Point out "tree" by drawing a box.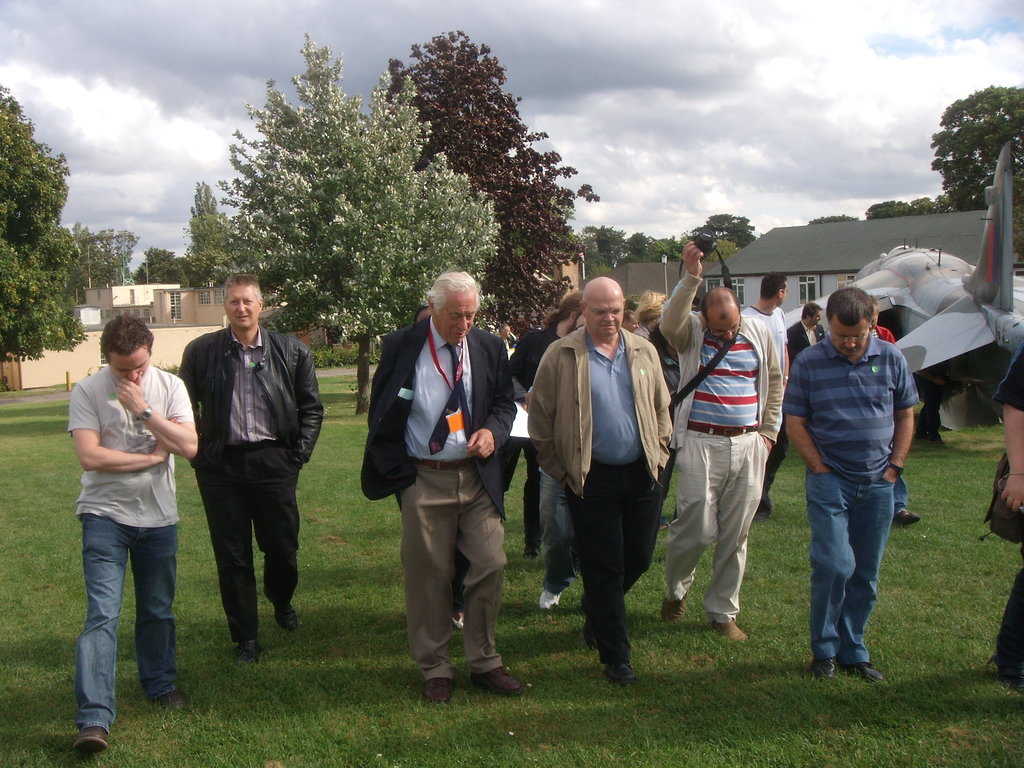
rect(221, 27, 508, 421).
